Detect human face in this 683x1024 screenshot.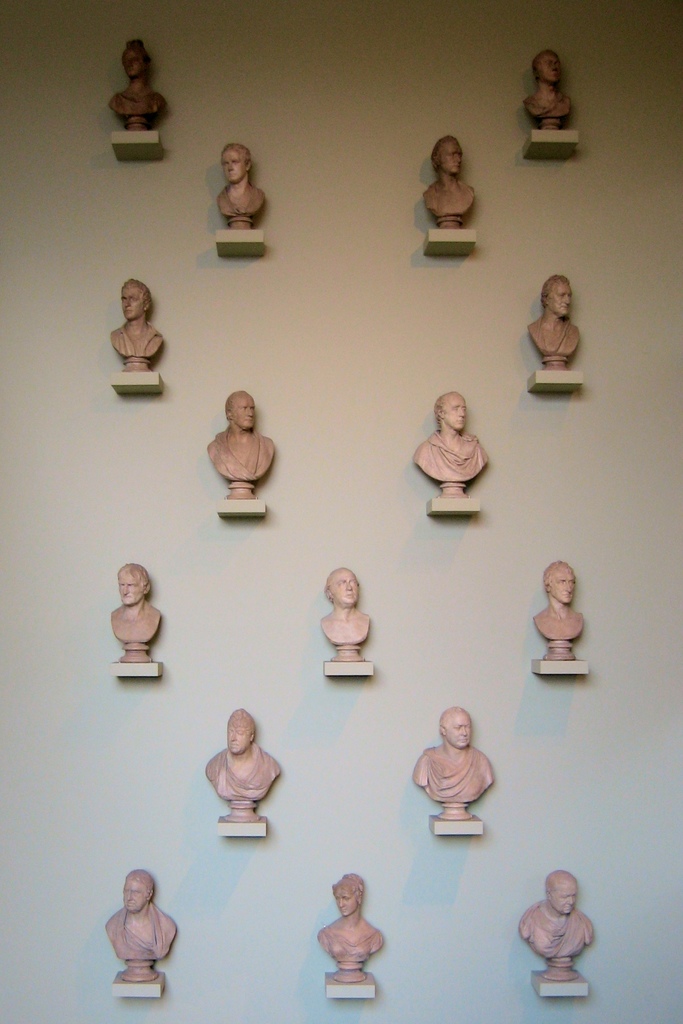
Detection: <region>226, 725, 251, 755</region>.
